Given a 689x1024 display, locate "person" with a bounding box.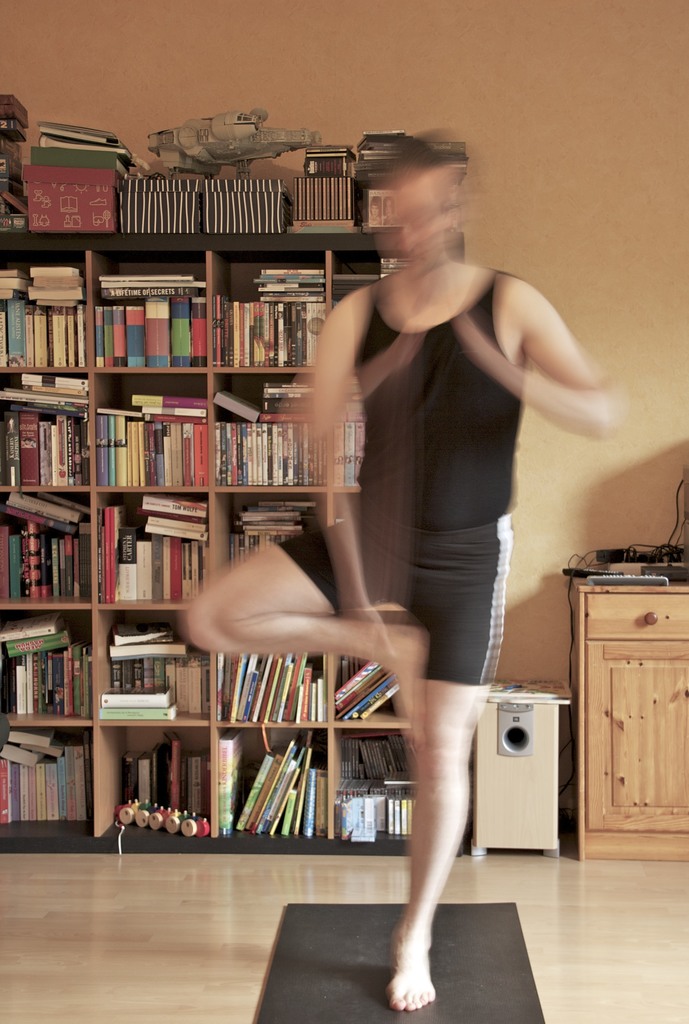
Located: [180, 134, 617, 1012].
